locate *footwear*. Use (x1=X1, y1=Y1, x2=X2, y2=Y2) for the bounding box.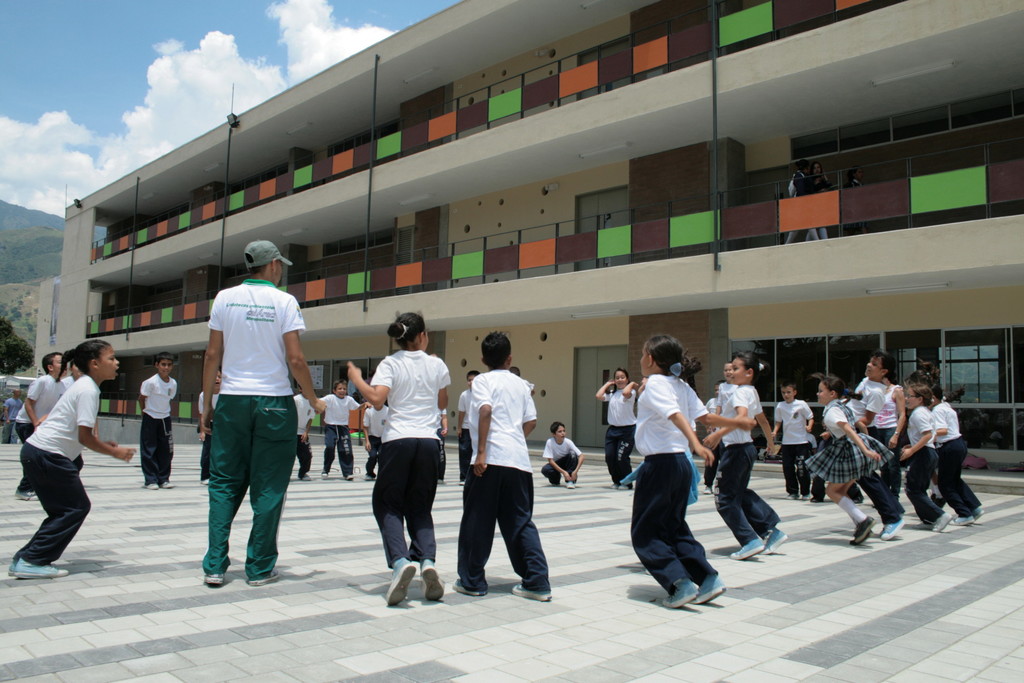
(x1=392, y1=555, x2=418, y2=609).
